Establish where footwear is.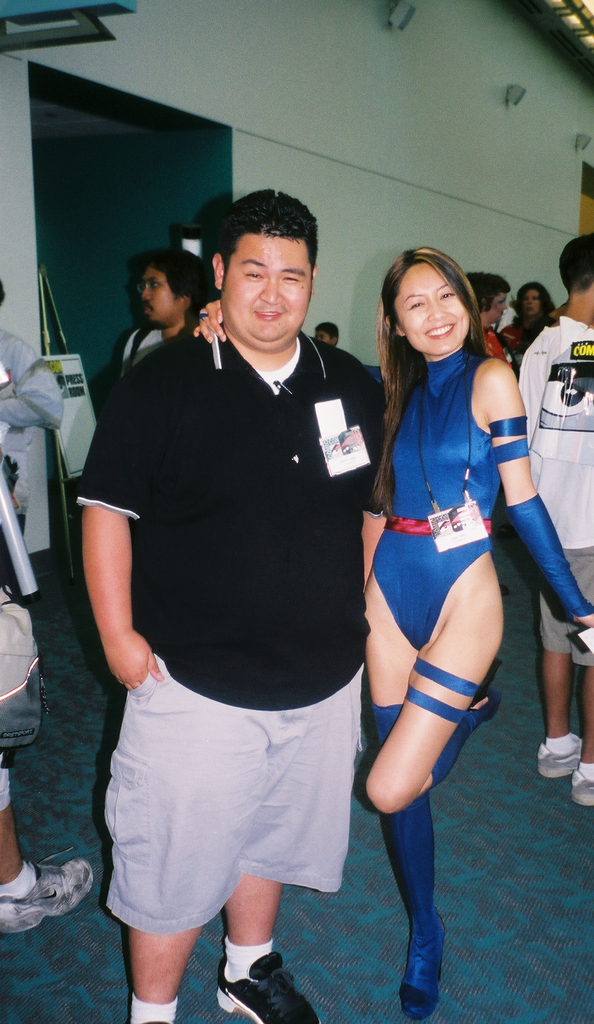
Established at crop(213, 951, 321, 1023).
